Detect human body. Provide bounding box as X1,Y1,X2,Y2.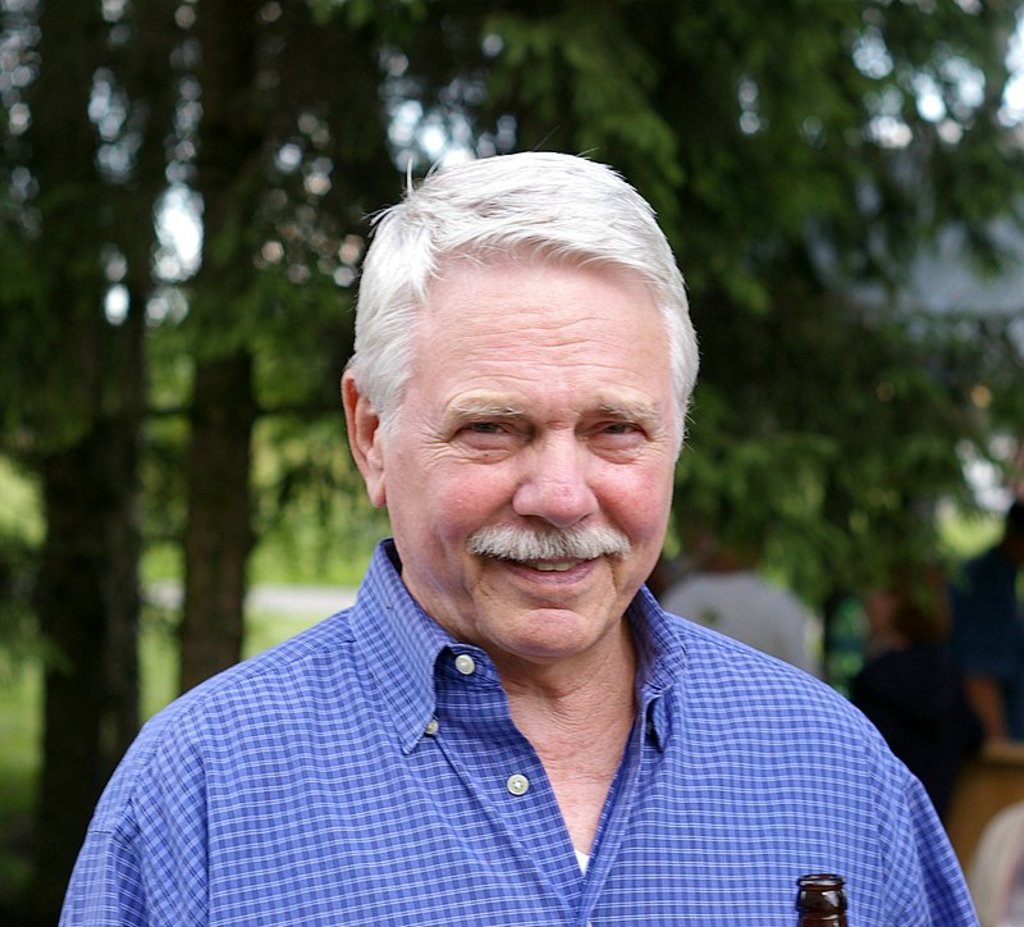
102,122,963,926.
